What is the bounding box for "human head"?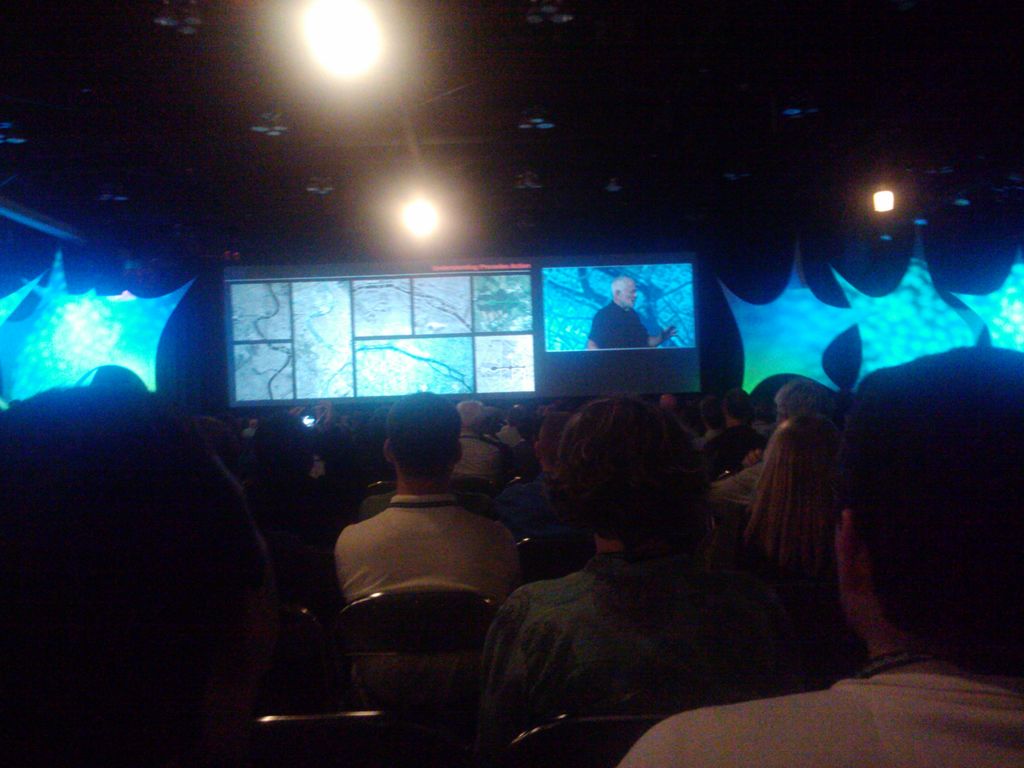
609,274,639,309.
